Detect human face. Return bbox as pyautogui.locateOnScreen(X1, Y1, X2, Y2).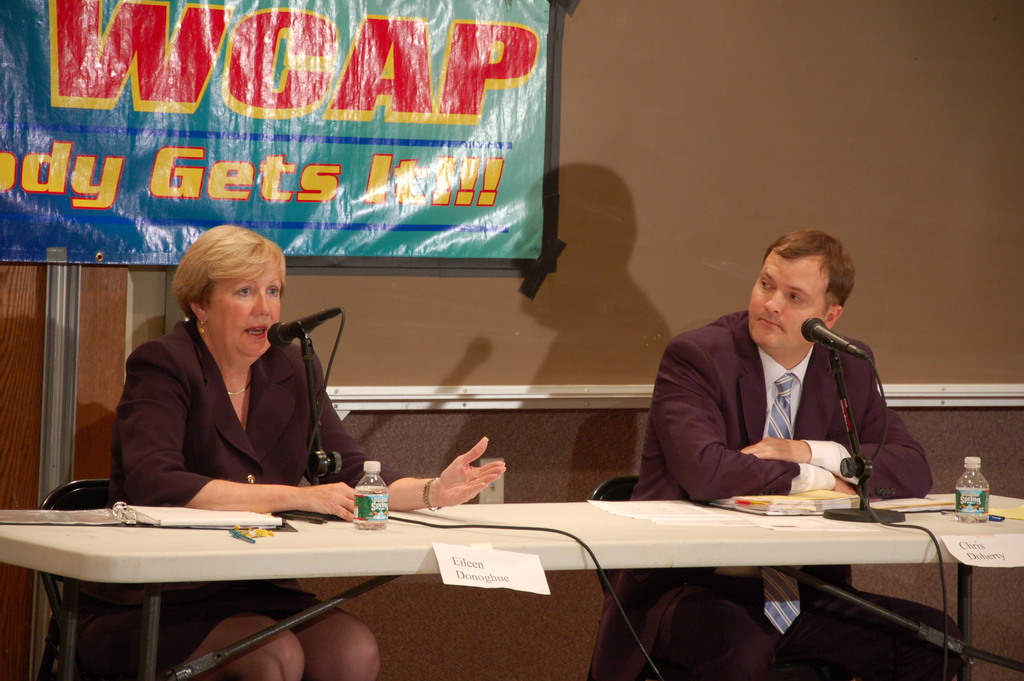
pyautogui.locateOnScreen(209, 259, 281, 357).
